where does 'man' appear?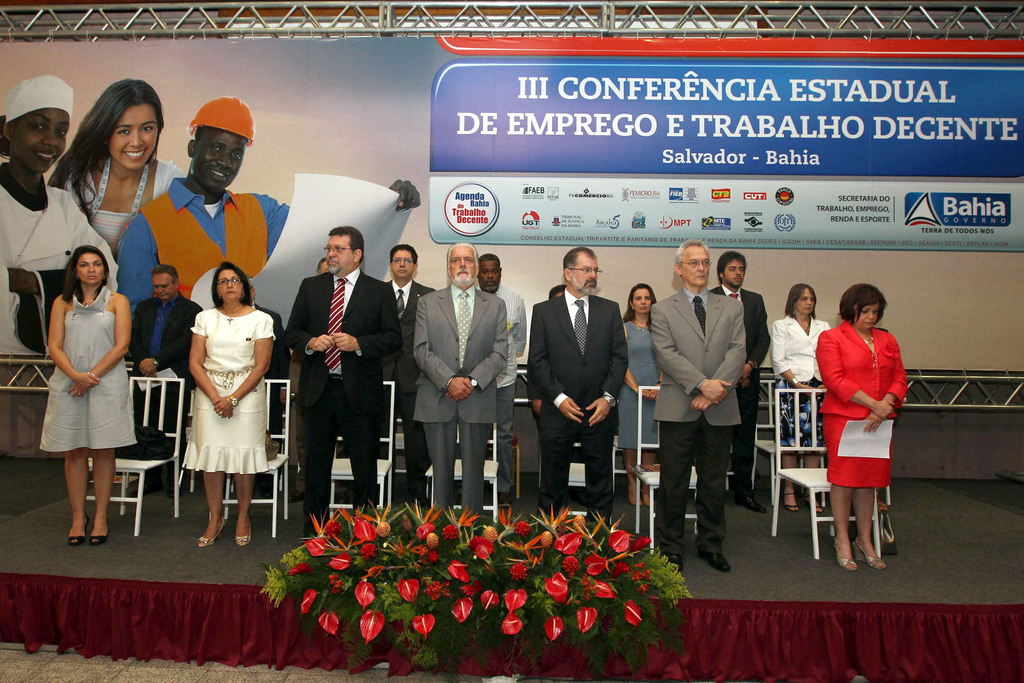
Appears at (384,240,440,428).
